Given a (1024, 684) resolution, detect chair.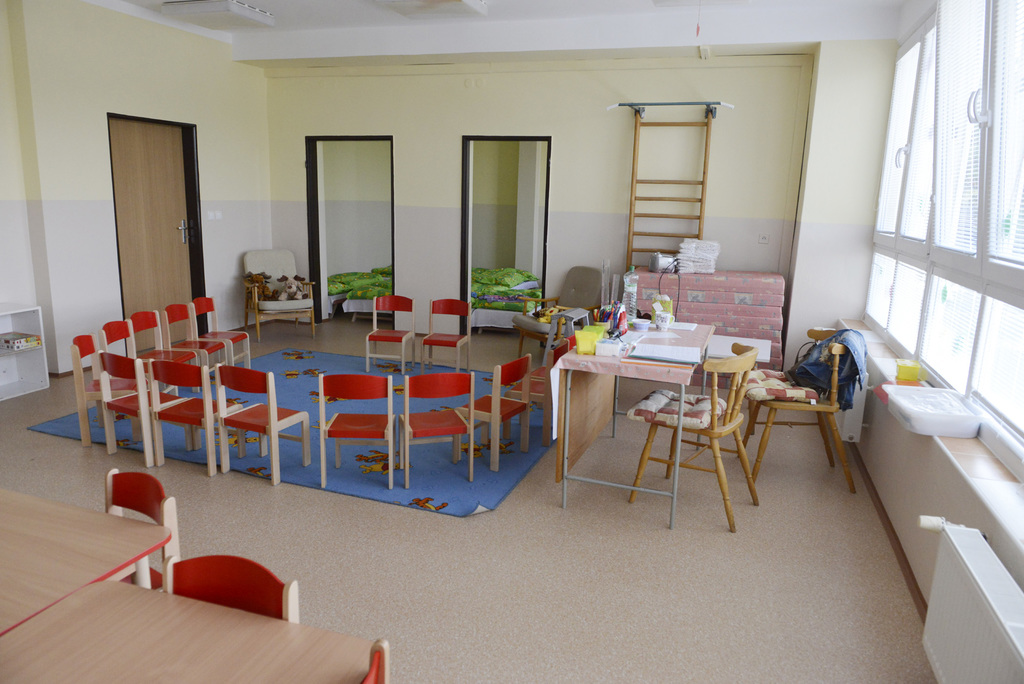
bbox=(163, 552, 299, 627).
